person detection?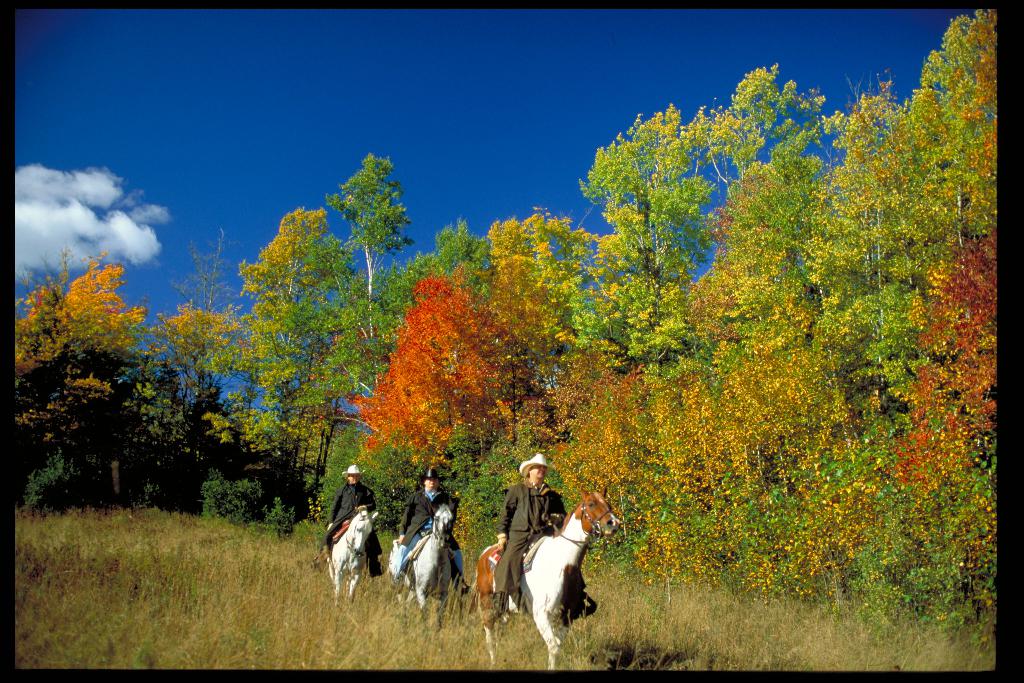
BBox(490, 447, 566, 628)
